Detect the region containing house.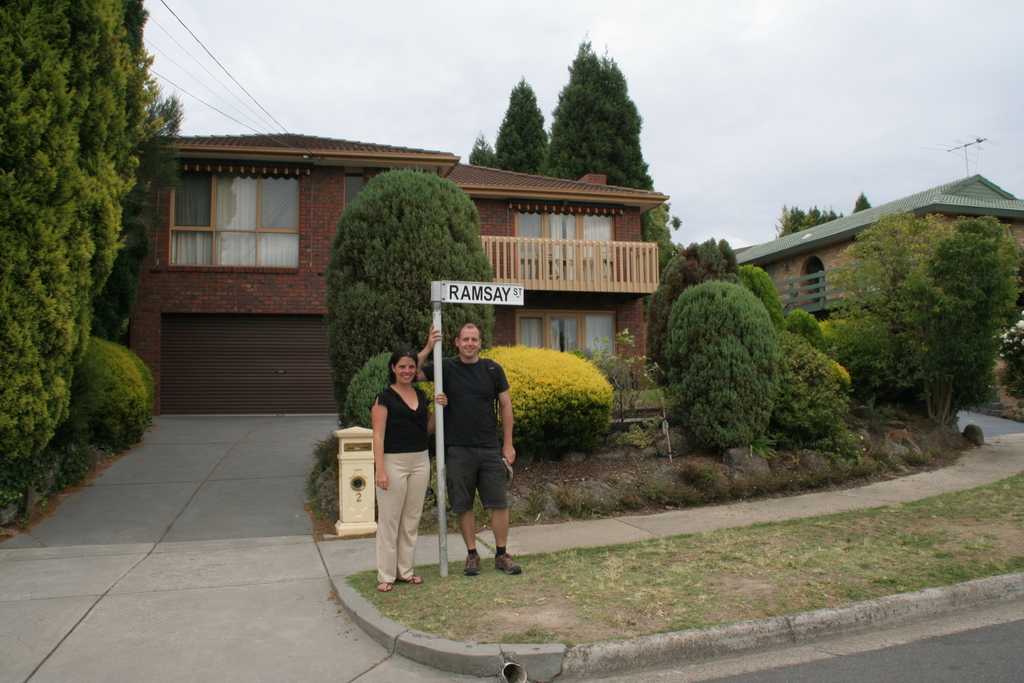
[734,140,1023,323].
